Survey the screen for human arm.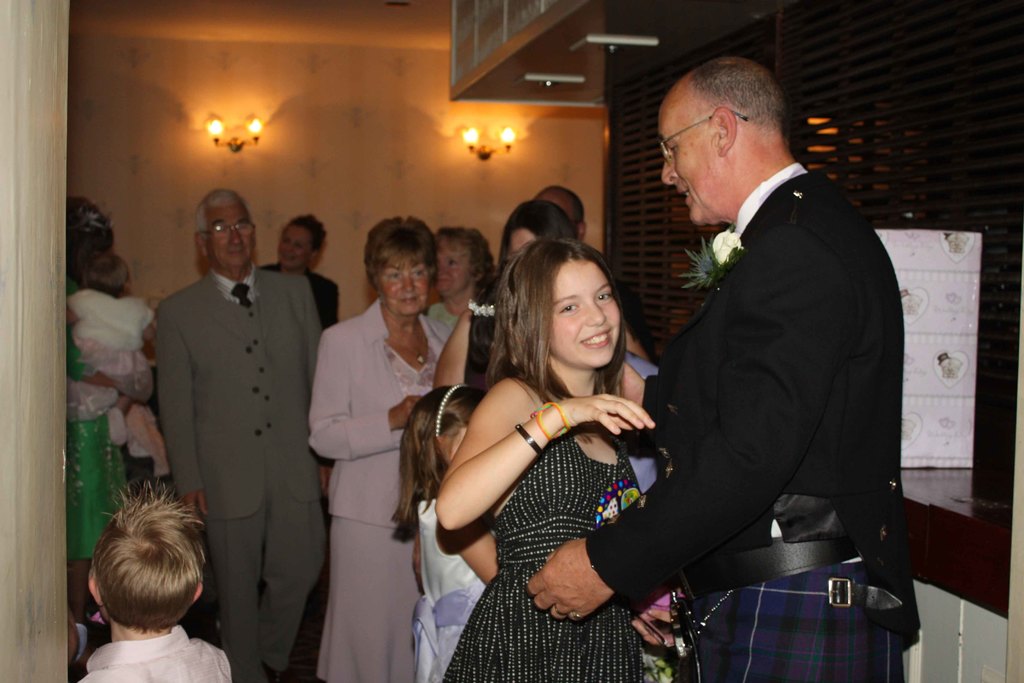
Survey found: box(525, 224, 854, 619).
